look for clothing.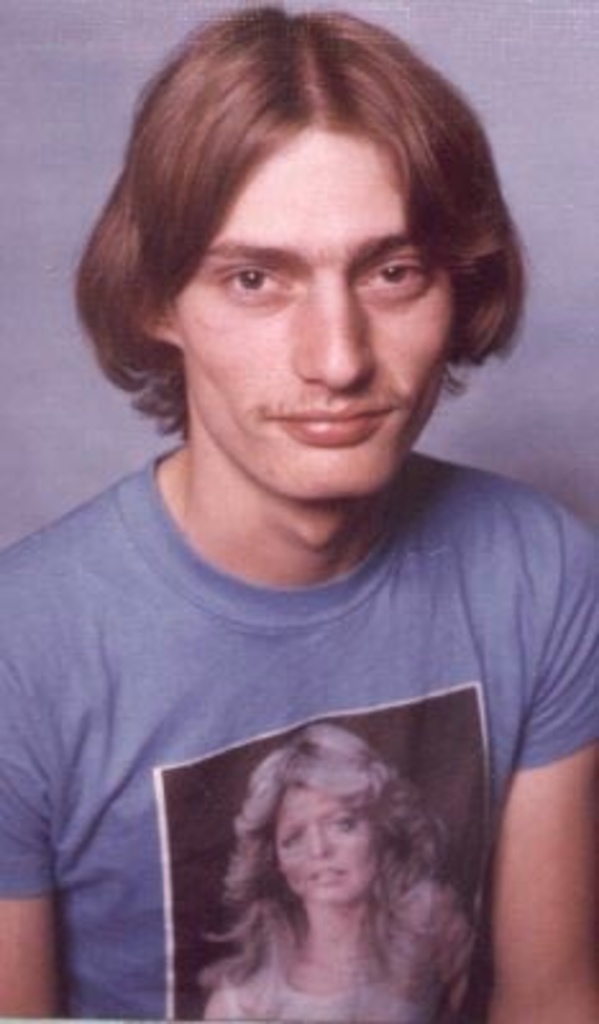
Found: bbox(202, 970, 440, 1021).
